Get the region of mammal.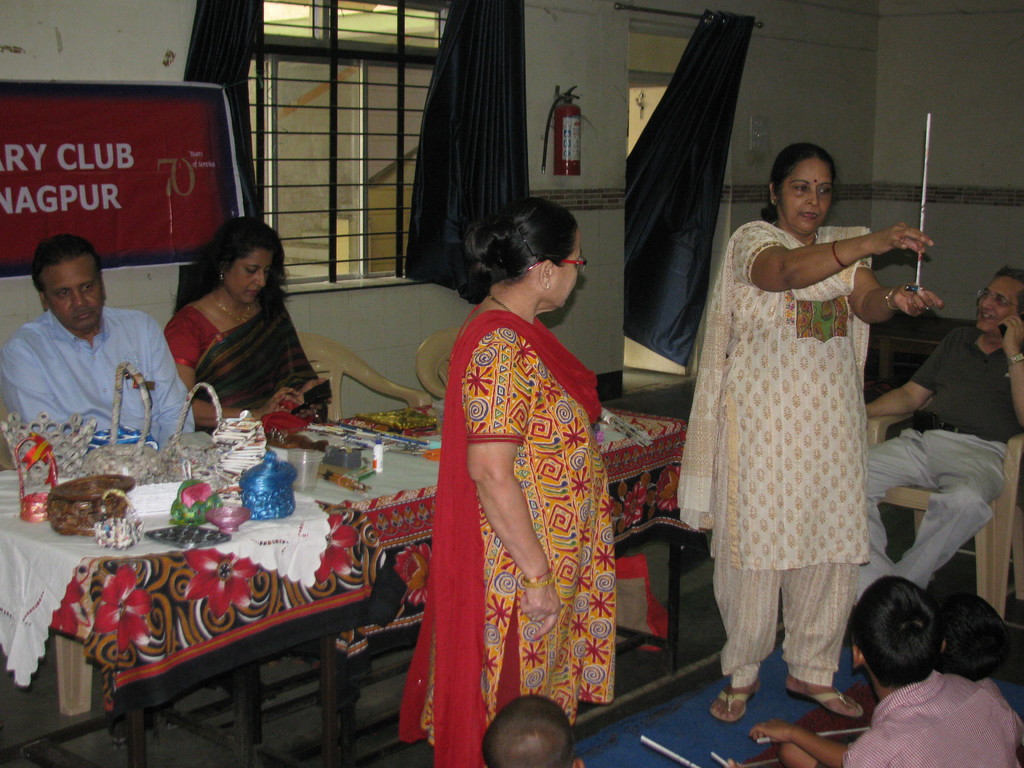
pyautogui.locateOnScreen(938, 580, 1023, 725).
